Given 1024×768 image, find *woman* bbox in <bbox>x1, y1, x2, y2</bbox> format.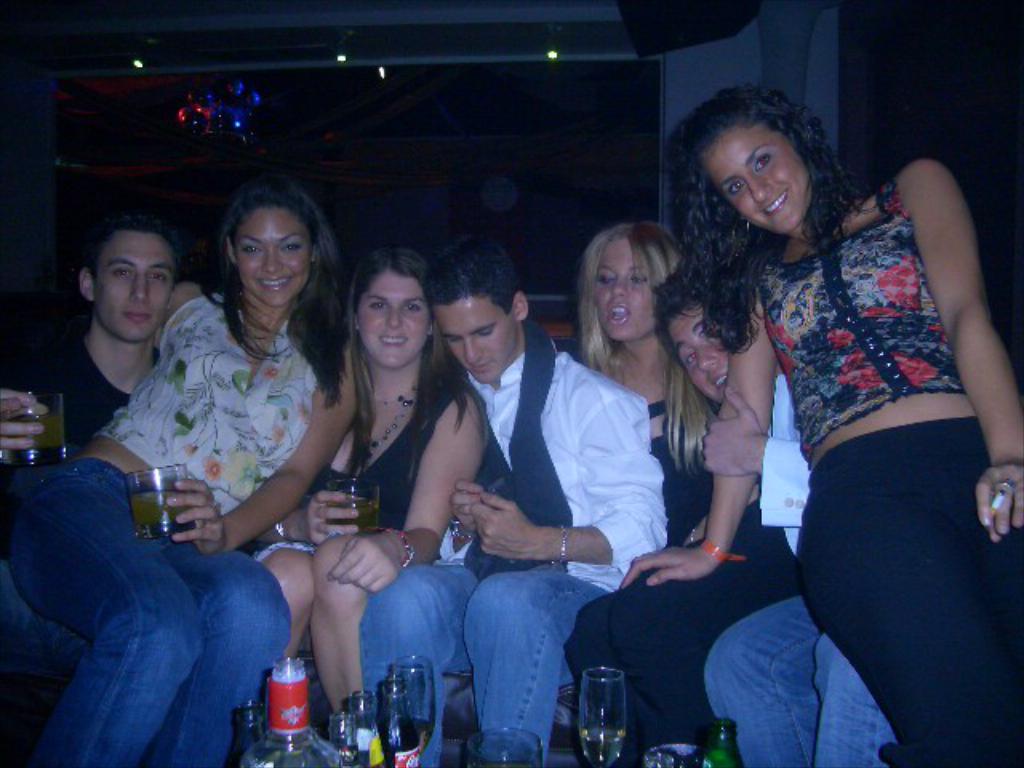
<bbox>259, 245, 483, 715</bbox>.
